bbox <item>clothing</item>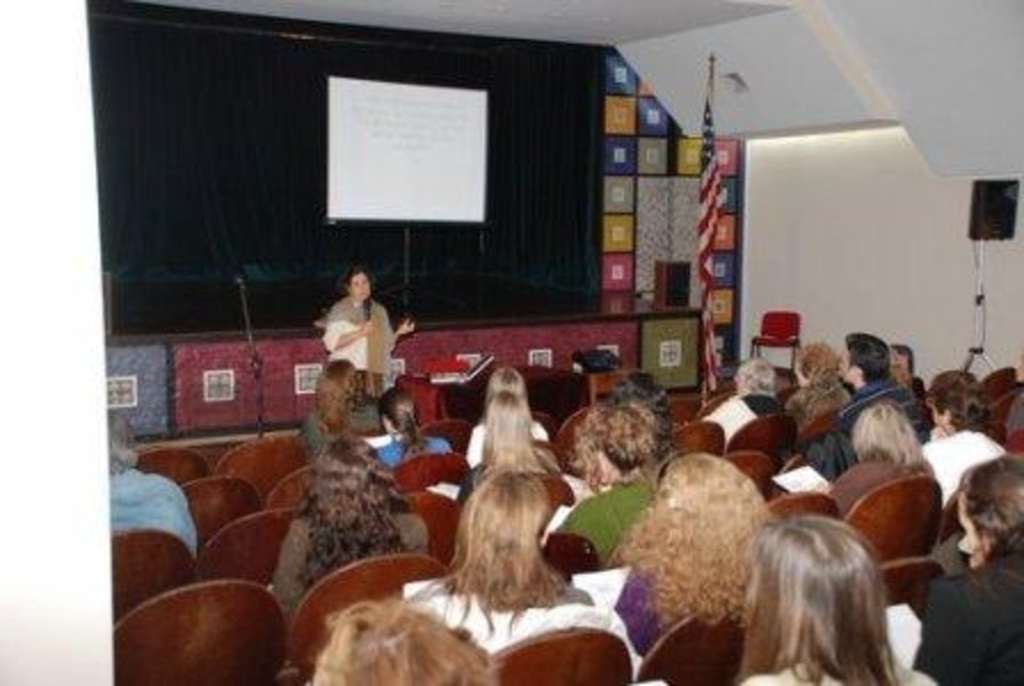
l=914, t=560, r=1019, b=684
